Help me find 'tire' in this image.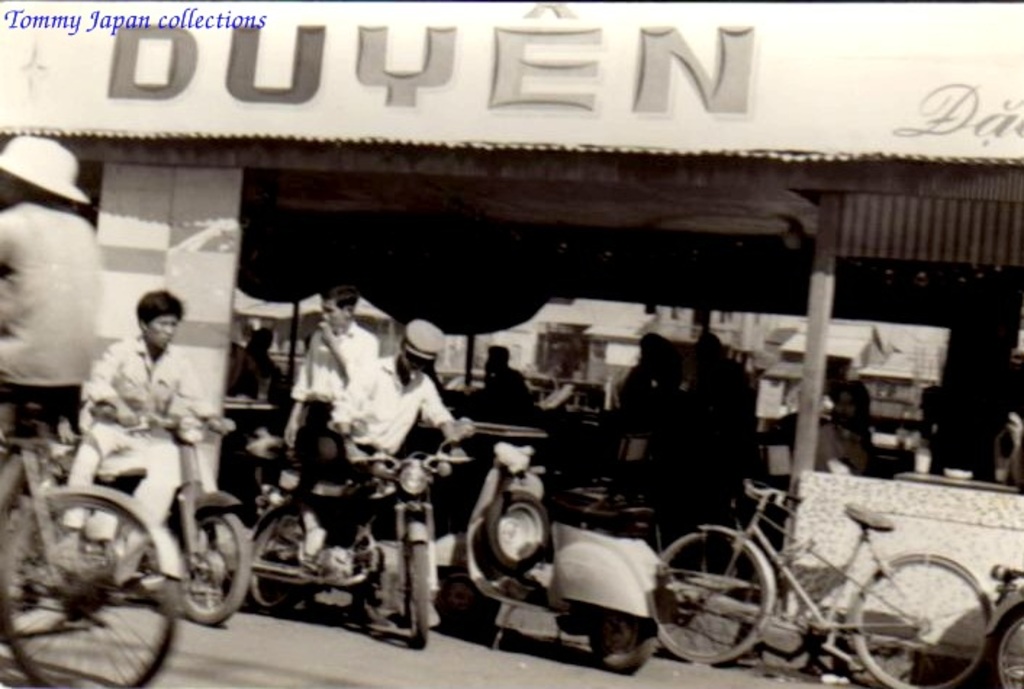
Found it: locate(994, 611, 1023, 688).
